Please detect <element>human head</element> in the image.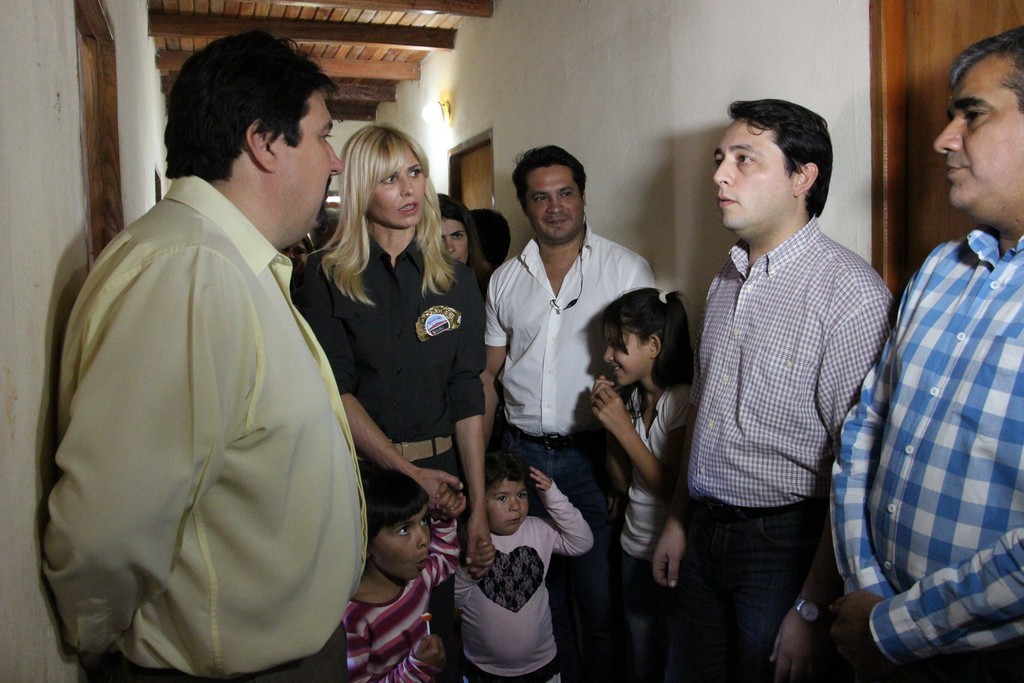
[x1=434, y1=196, x2=470, y2=265].
